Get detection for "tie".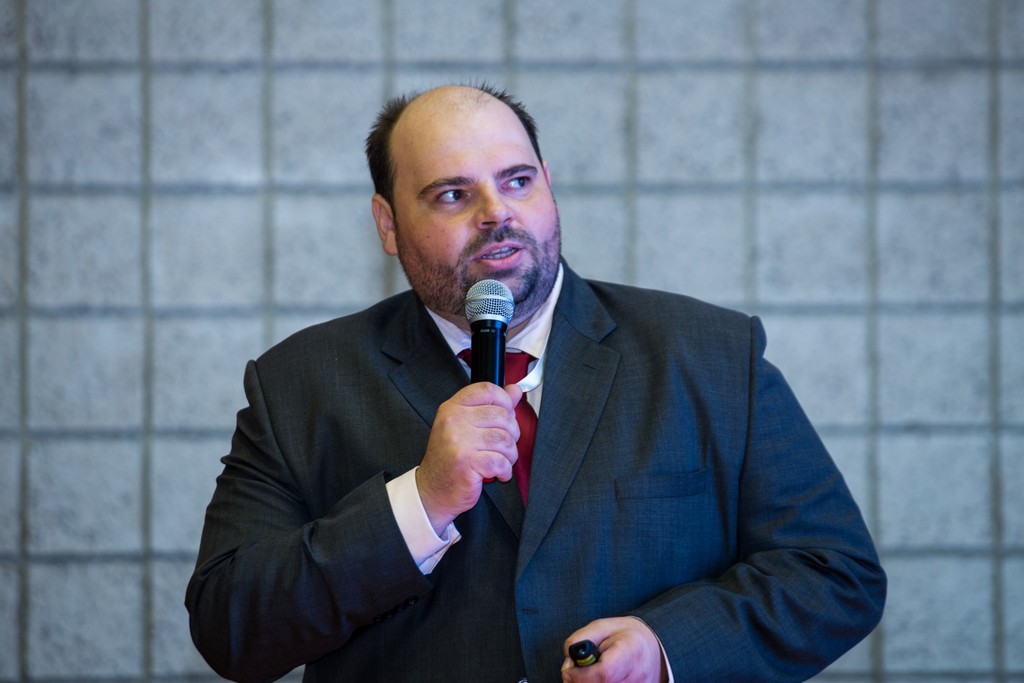
Detection: (left=458, top=350, right=536, bottom=510).
